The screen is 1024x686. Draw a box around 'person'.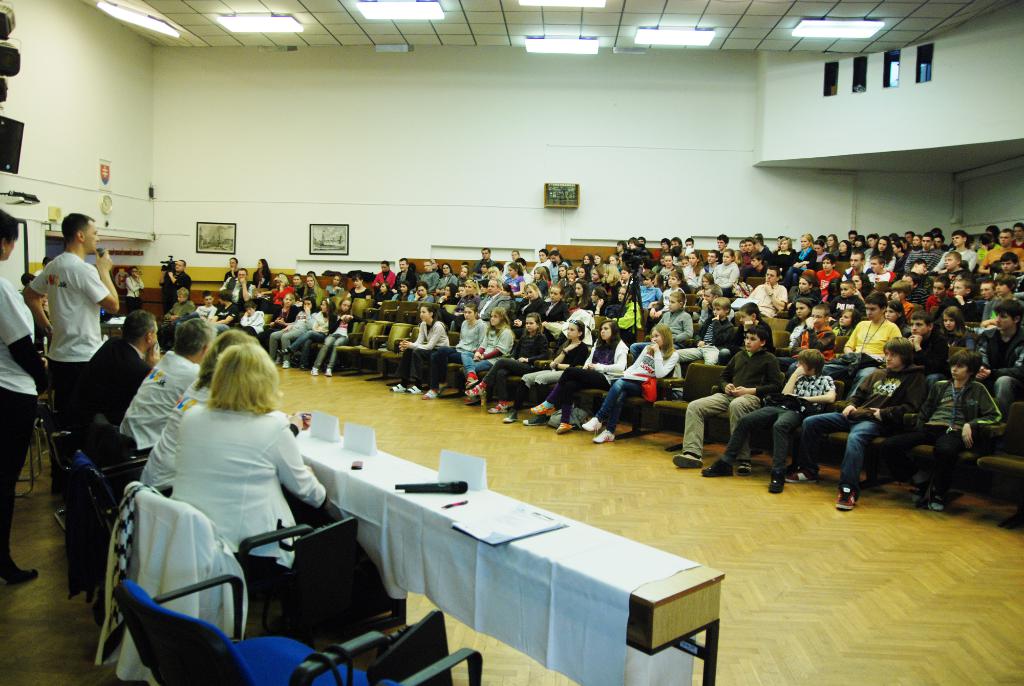
[852,274,884,308].
